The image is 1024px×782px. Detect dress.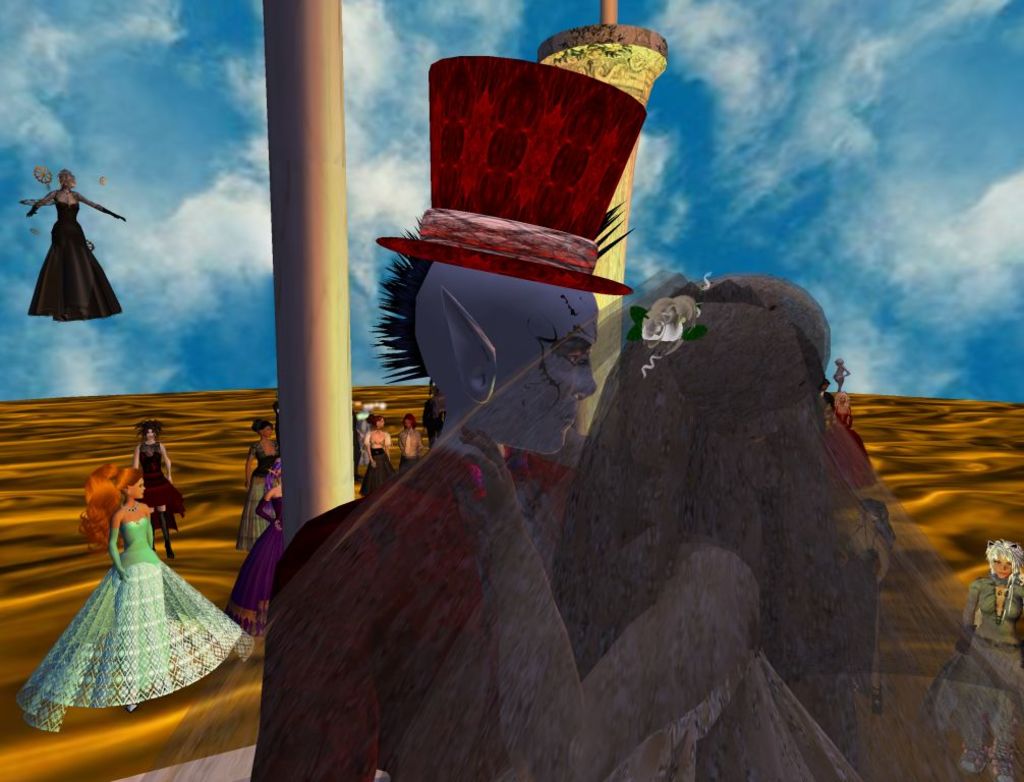
Detection: pyautogui.locateOnScreen(10, 495, 242, 725).
